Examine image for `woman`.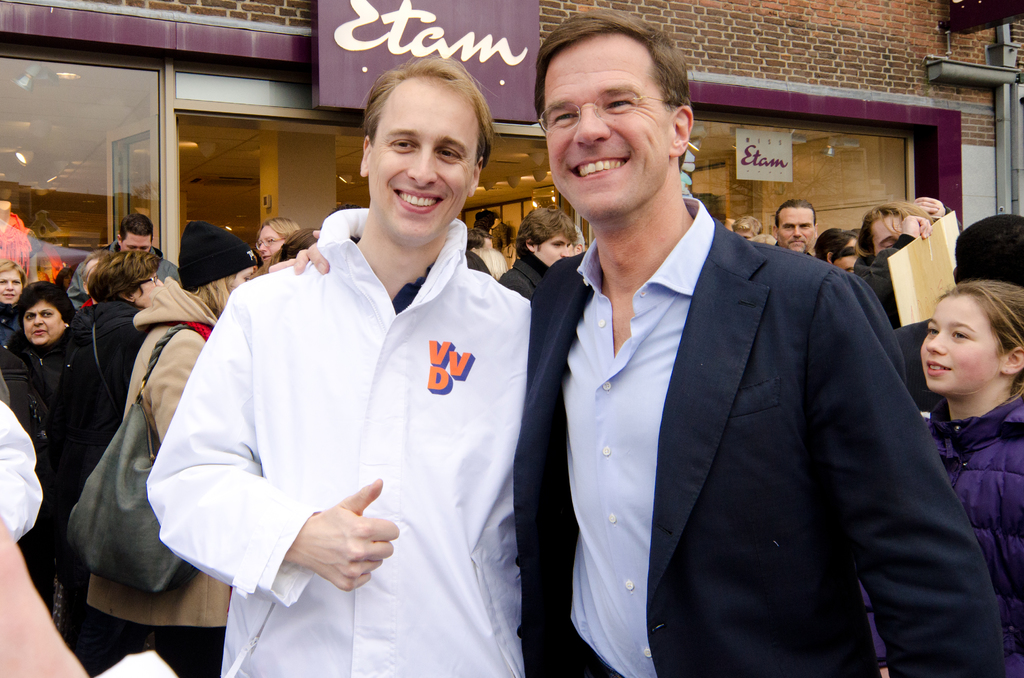
Examination result: (x1=922, y1=278, x2=1023, y2=676).
